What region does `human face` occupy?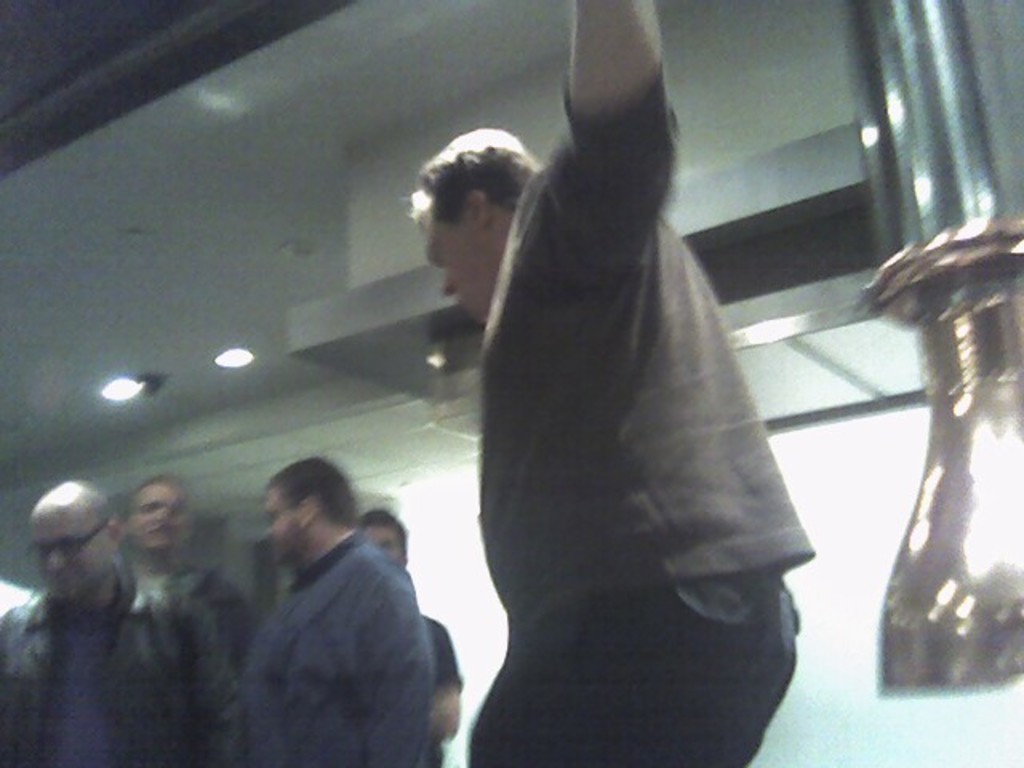
select_region(262, 485, 304, 570).
